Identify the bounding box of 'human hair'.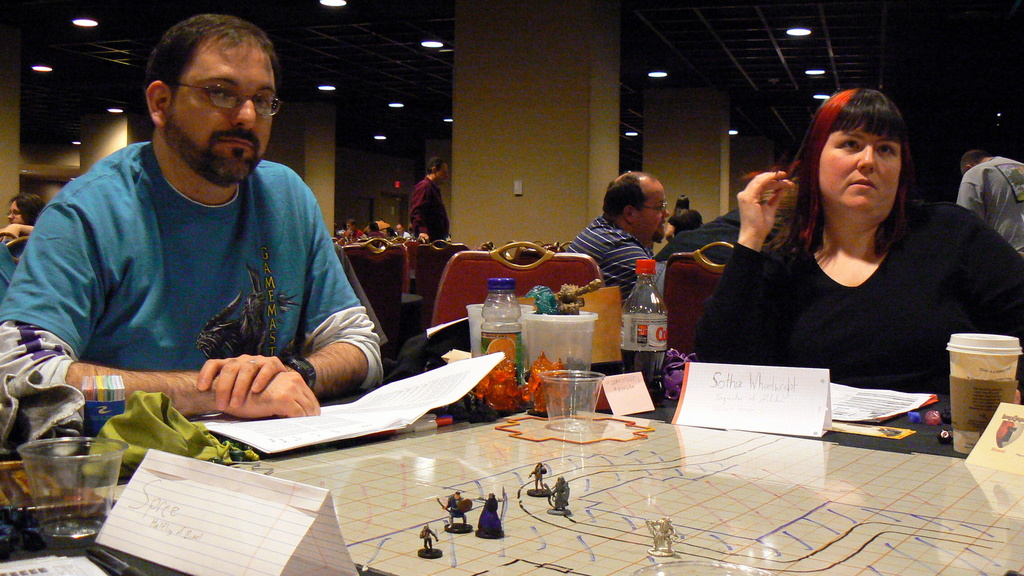
(141, 15, 277, 85).
